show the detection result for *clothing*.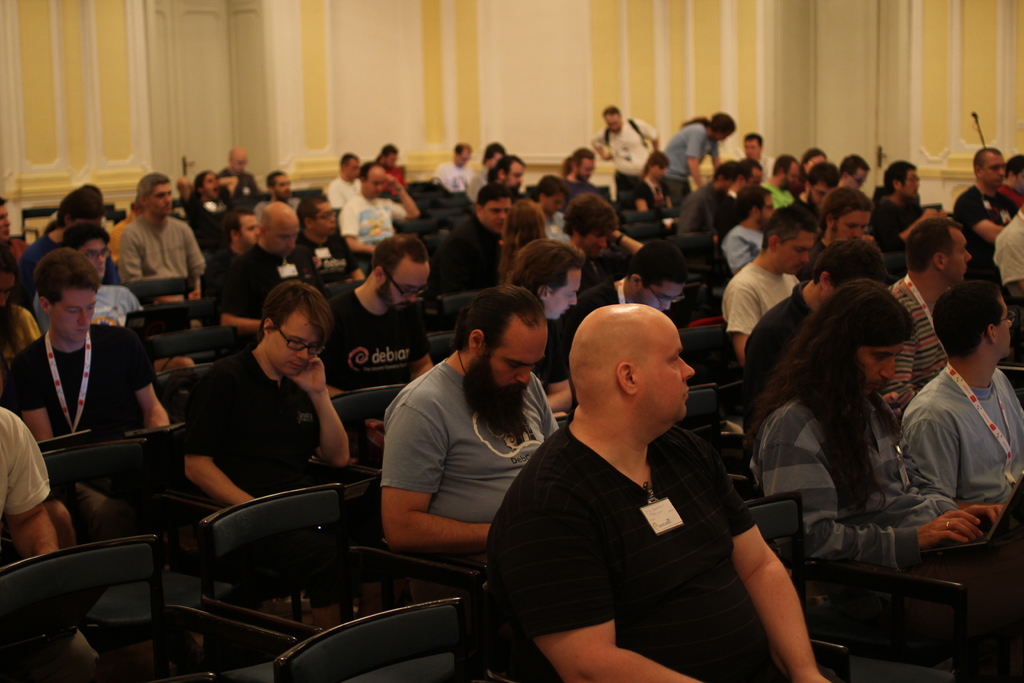
box(0, 235, 40, 288).
